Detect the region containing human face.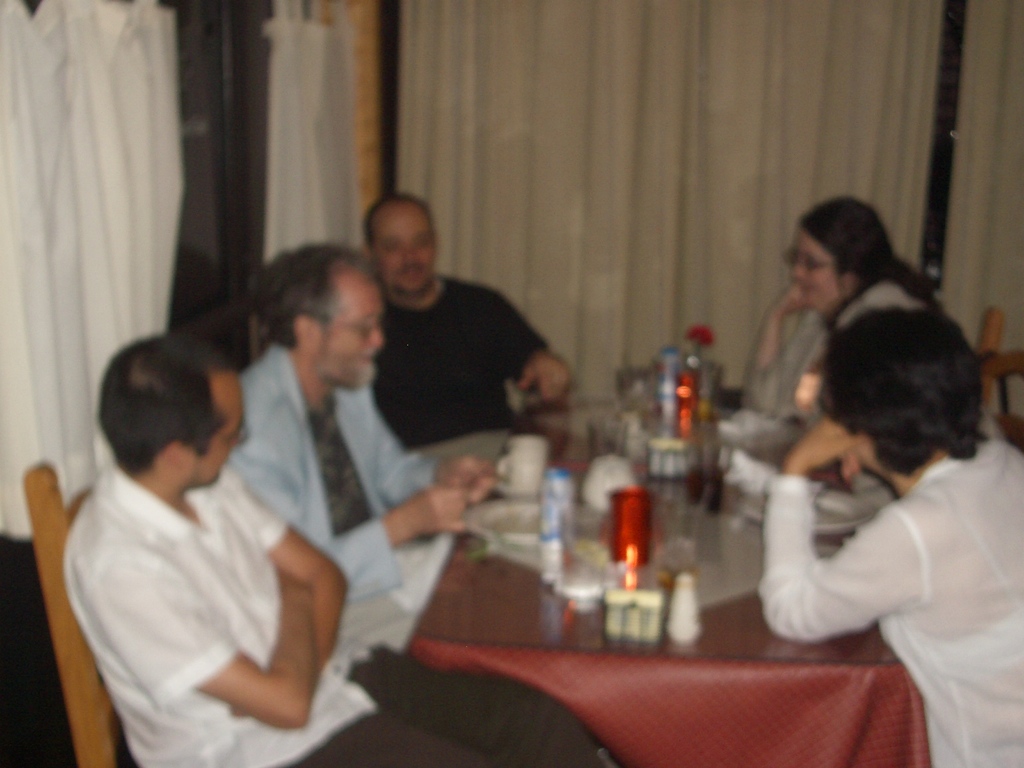
<bbox>317, 265, 383, 390</bbox>.
